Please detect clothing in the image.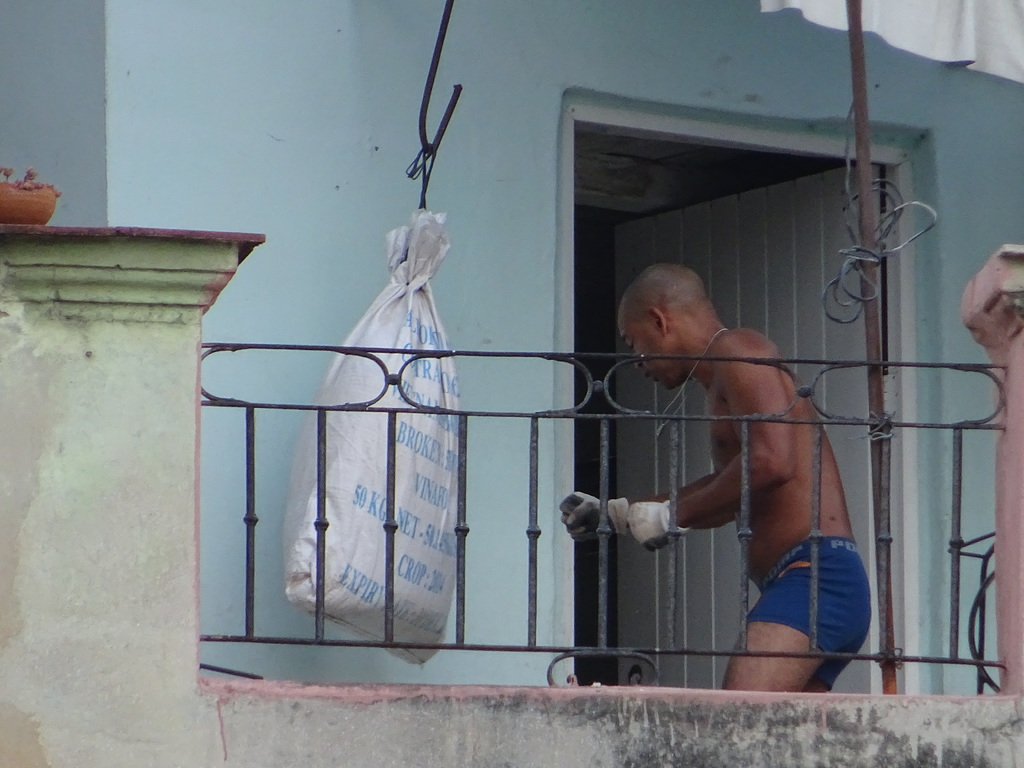
l=639, t=319, r=870, b=669.
